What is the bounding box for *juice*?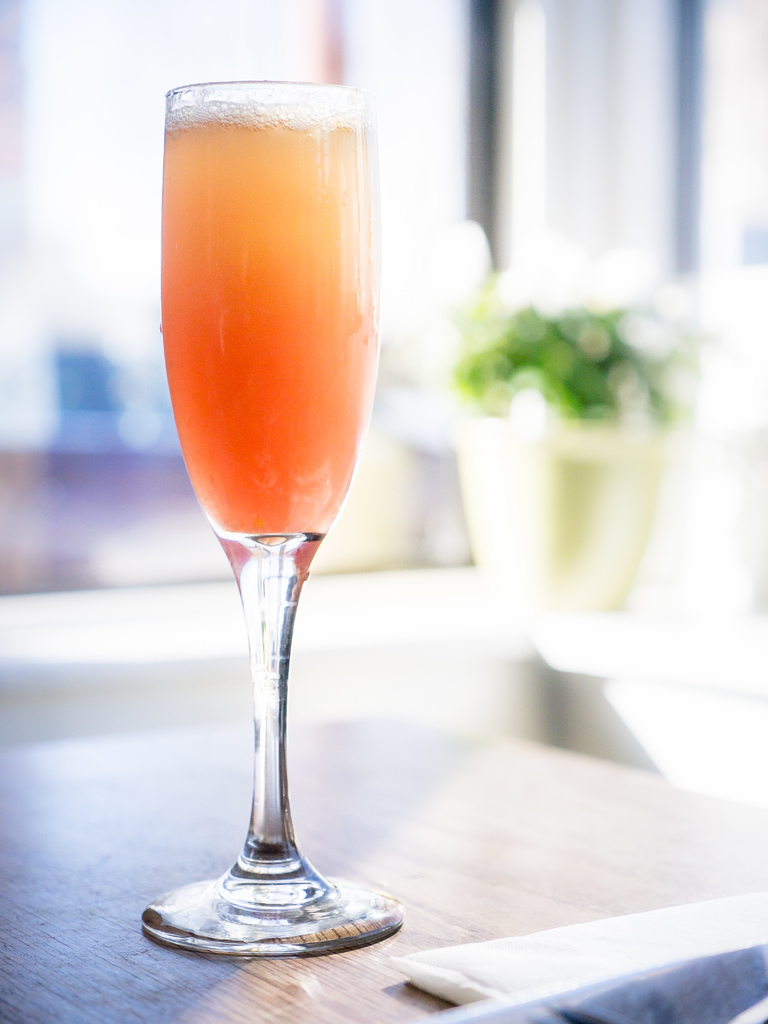
[left=161, top=97, right=385, bottom=534].
